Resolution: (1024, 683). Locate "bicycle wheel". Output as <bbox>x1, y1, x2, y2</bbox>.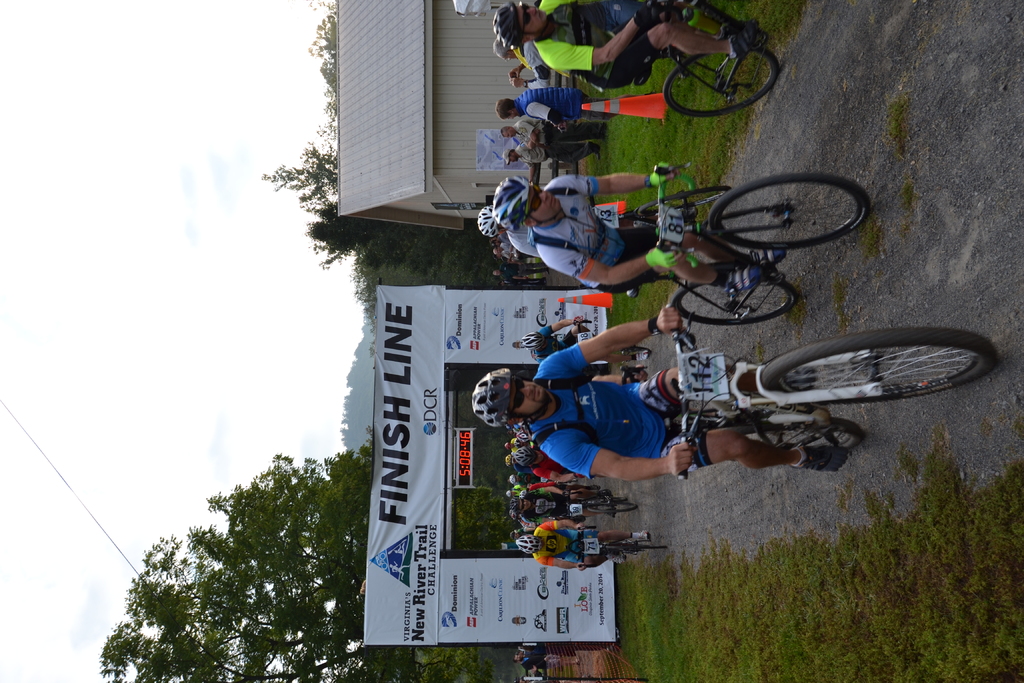
<bbox>586, 498, 638, 514</bbox>.
